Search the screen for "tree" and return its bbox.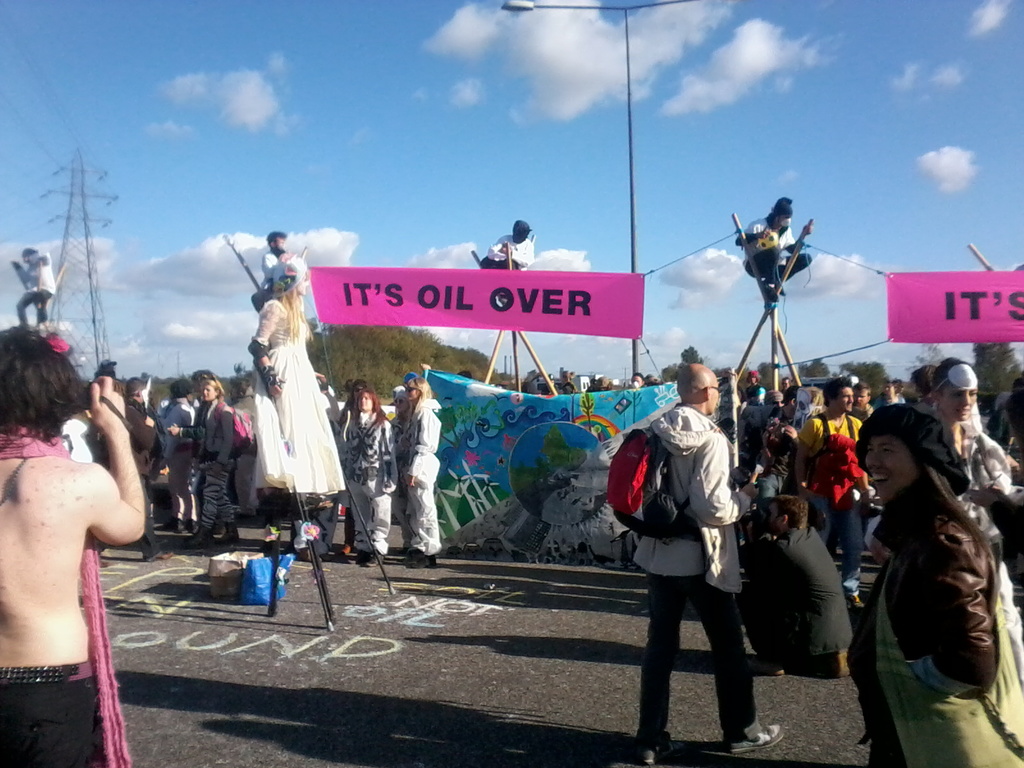
Found: [838, 363, 894, 401].
